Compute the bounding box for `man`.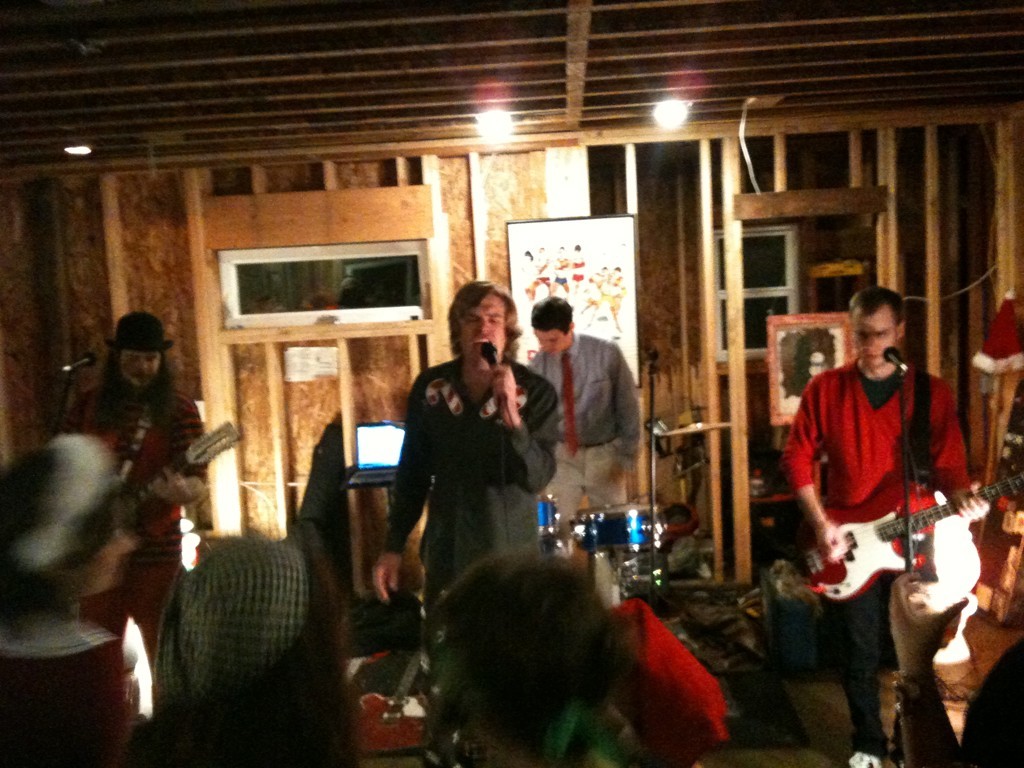
x1=58, y1=313, x2=217, y2=767.
